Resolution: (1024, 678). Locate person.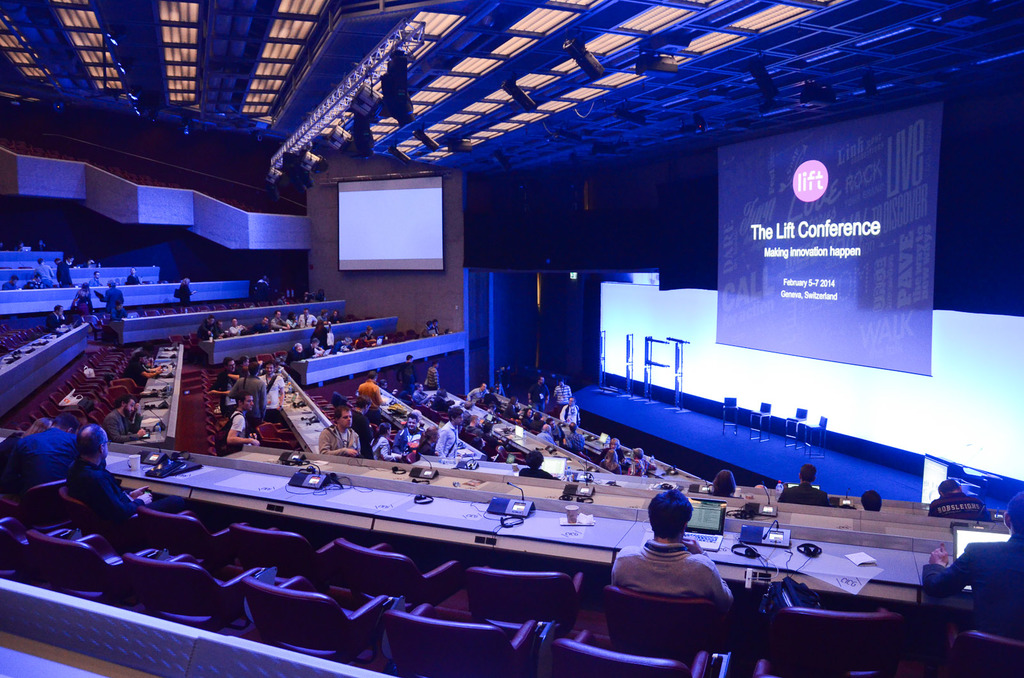
68, 284, 90, 317.
